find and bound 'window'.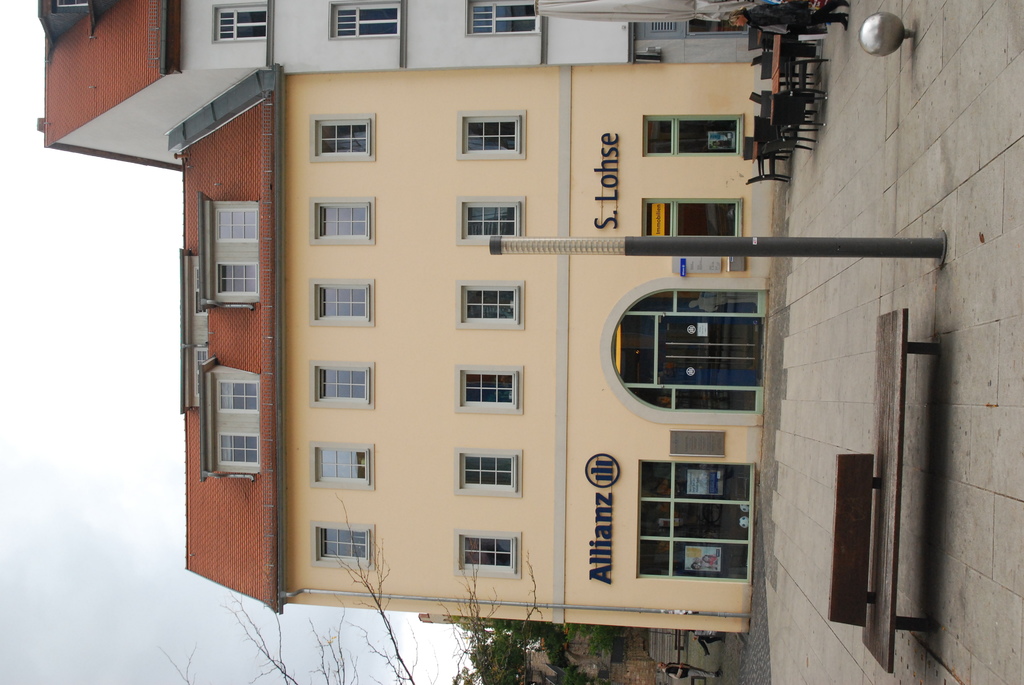
Bound: bbox=[451, 529, 524, 577].
